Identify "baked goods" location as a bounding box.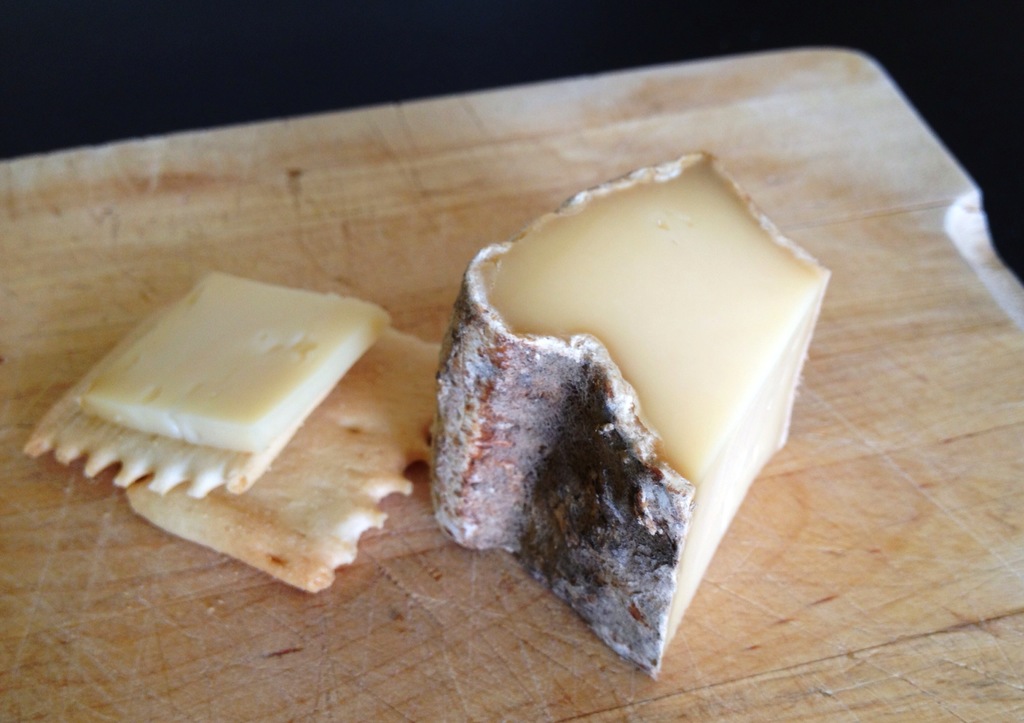
22/298/353/494.
